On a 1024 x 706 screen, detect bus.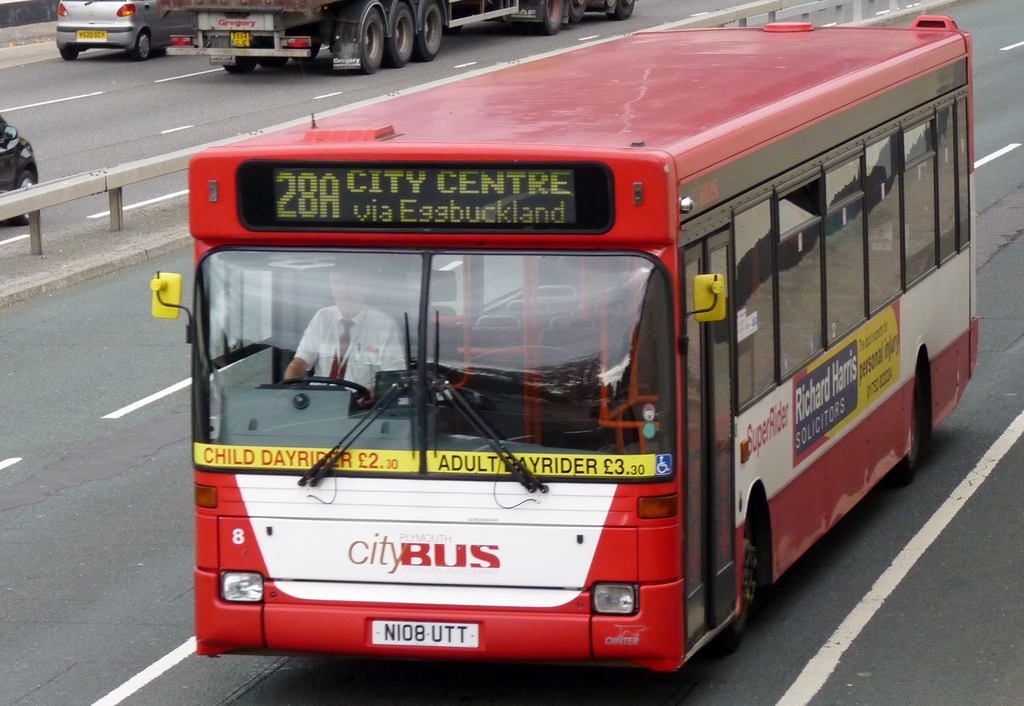
l=140, t=11, r=985, b=681.
